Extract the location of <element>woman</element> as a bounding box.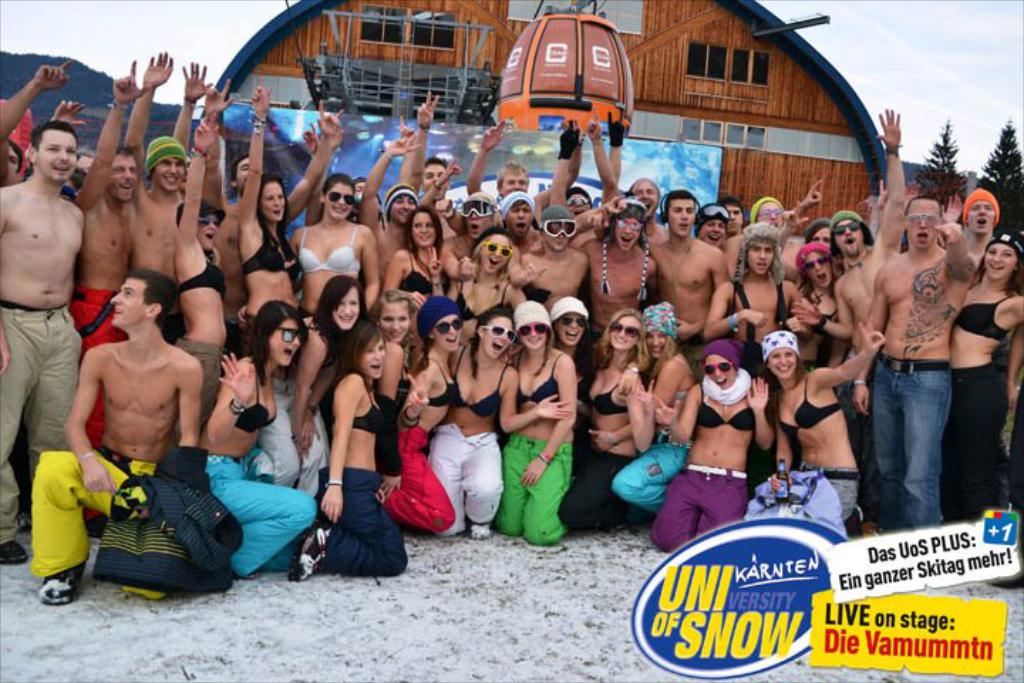
region(235, 80, 336, 327).
